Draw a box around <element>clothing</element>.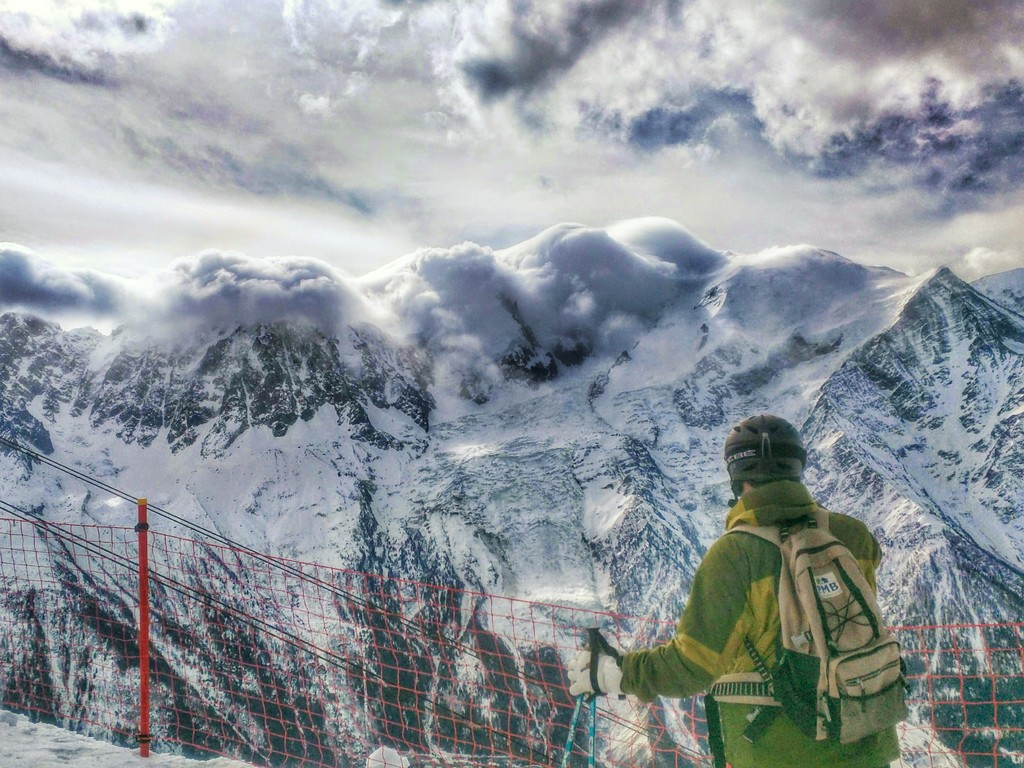
630,460,897,737.
